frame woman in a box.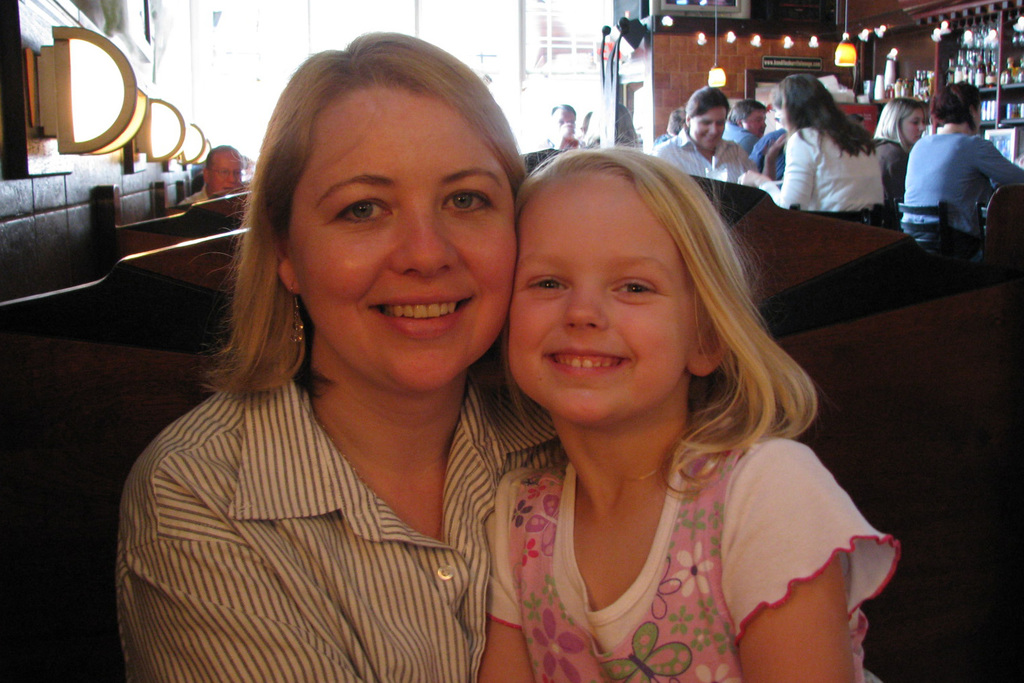
box=[107, 57, 574, 682].
